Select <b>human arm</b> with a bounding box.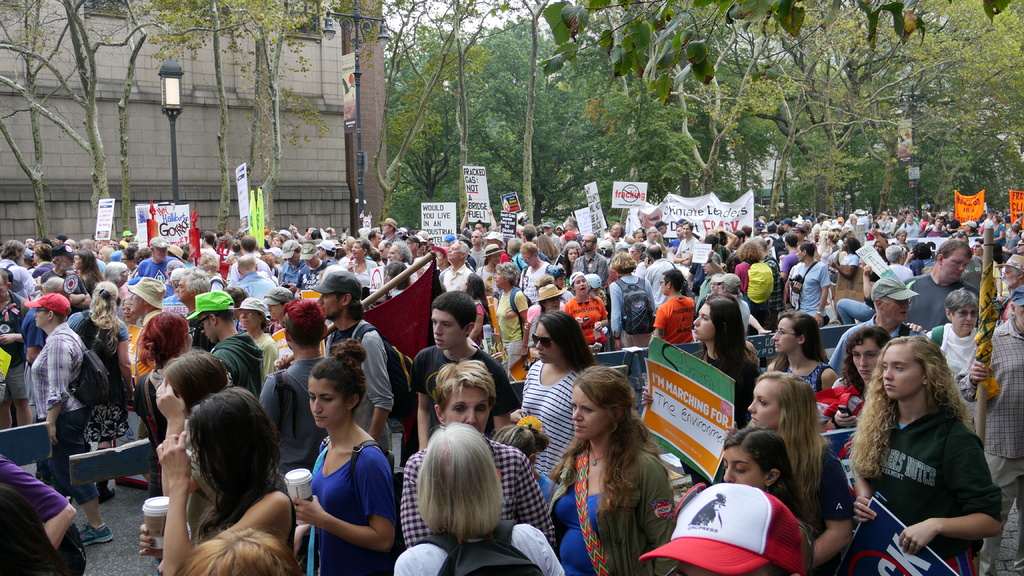
BBox(346, 260, 355, 273).
